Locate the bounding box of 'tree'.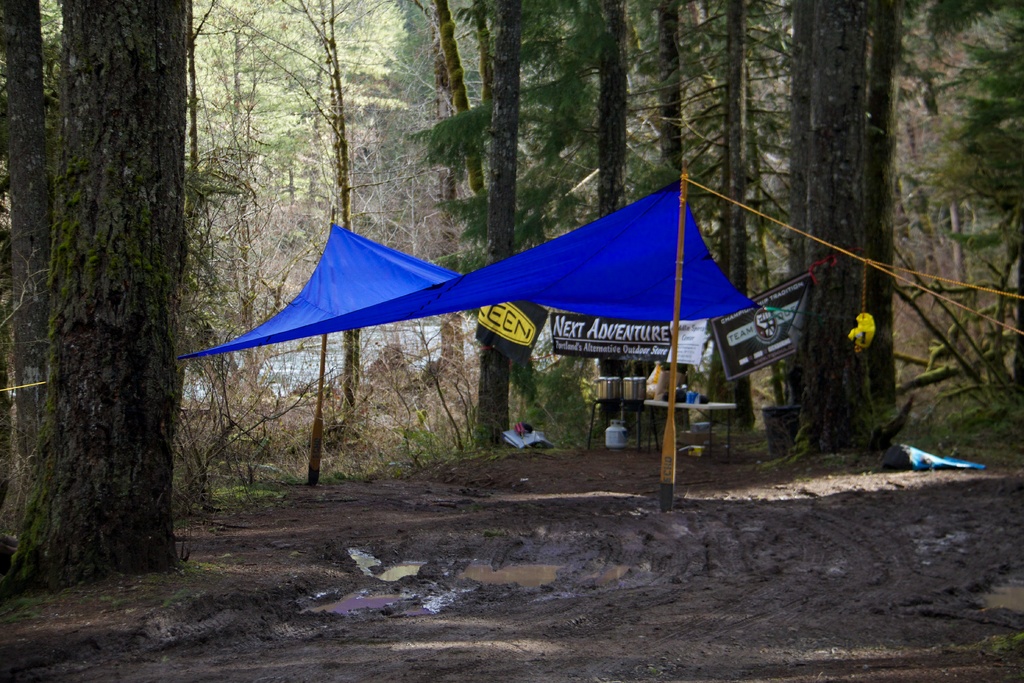
Bounding box: box=[436, 0, 532, 477].
